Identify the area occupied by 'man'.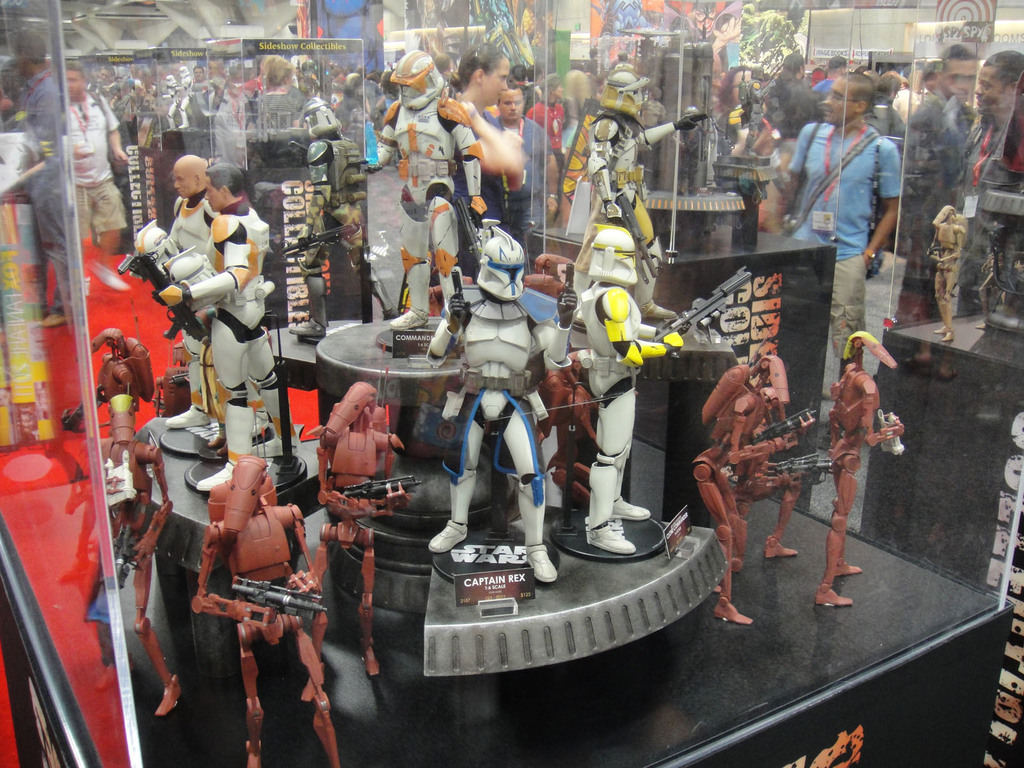
Area: crop(570, 72, 700, 317).
